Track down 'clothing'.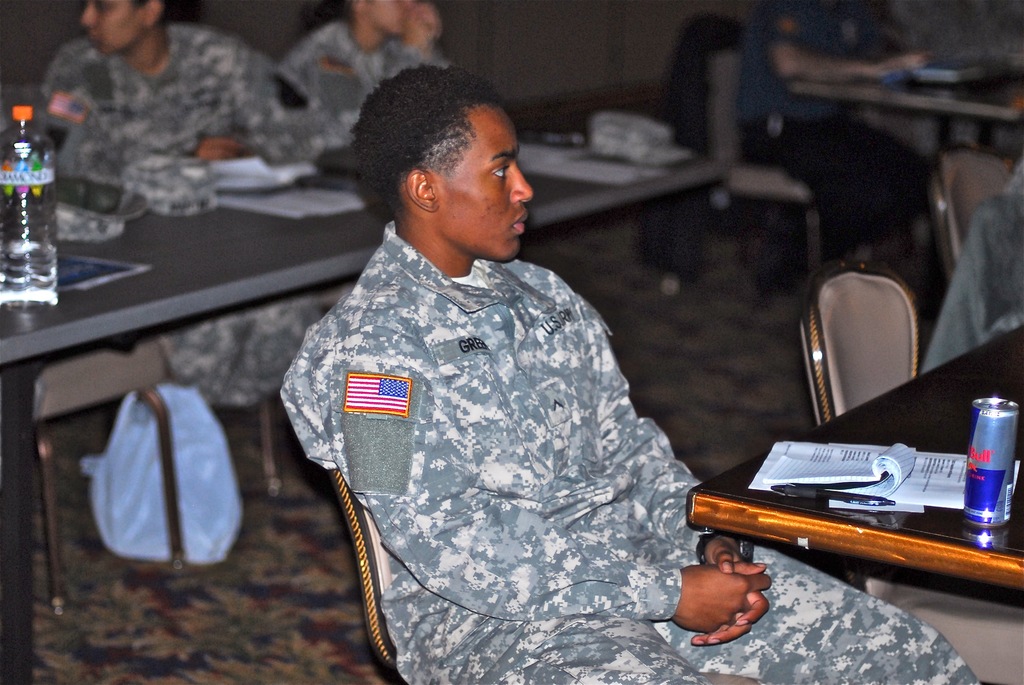
Tracked to 283 17 440 380.
